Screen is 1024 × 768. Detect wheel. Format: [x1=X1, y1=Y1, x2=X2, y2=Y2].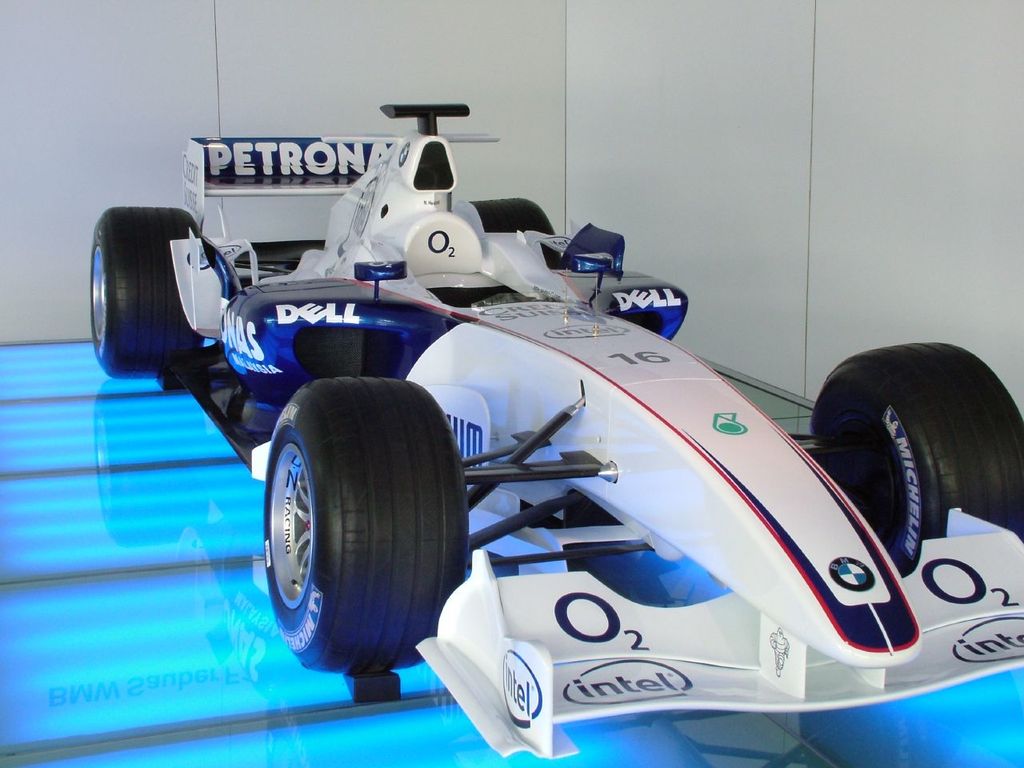
[x1=266, y1=377, x2=466, y2=674].
